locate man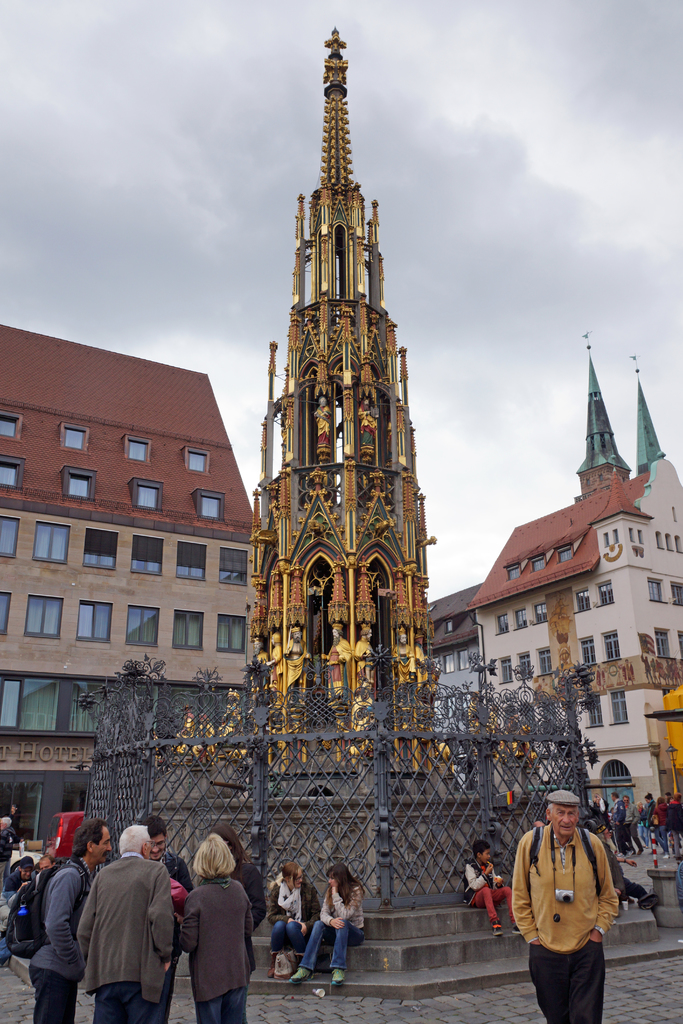
x1=607, y1=790, x2=627, y2=856
